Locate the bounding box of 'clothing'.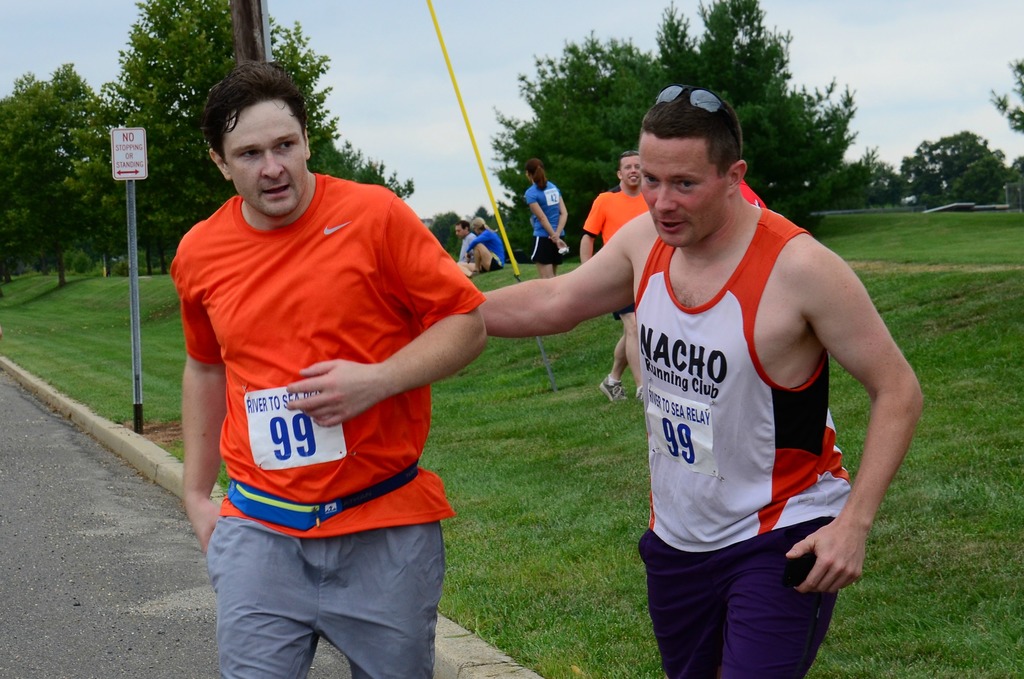
Bounding box: BBox(636, 198, 894, 634).
